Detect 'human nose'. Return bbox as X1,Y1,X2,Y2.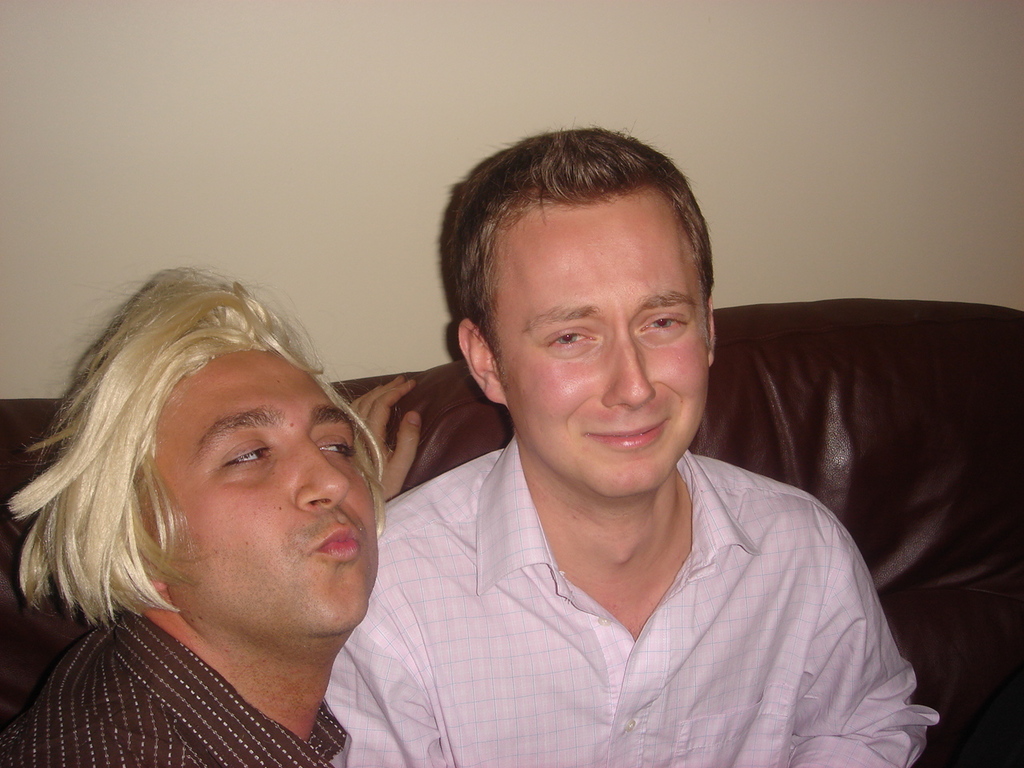
297,440,351,512.
